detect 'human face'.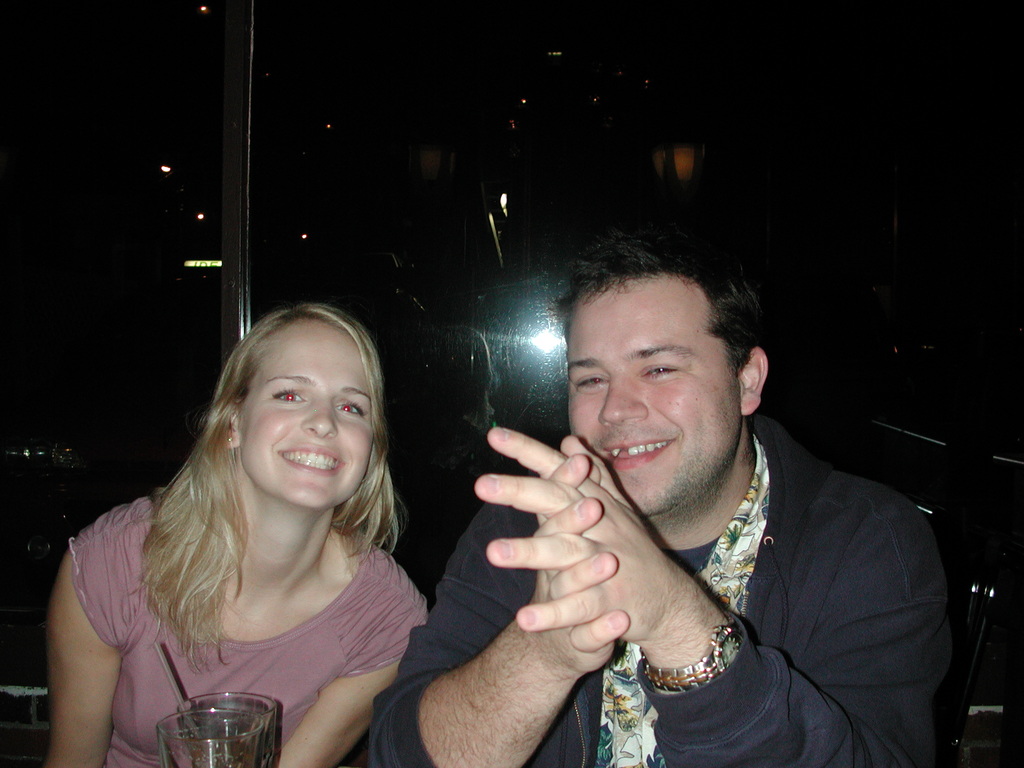
Detected at l=241, t=316, r=376, b=512.
